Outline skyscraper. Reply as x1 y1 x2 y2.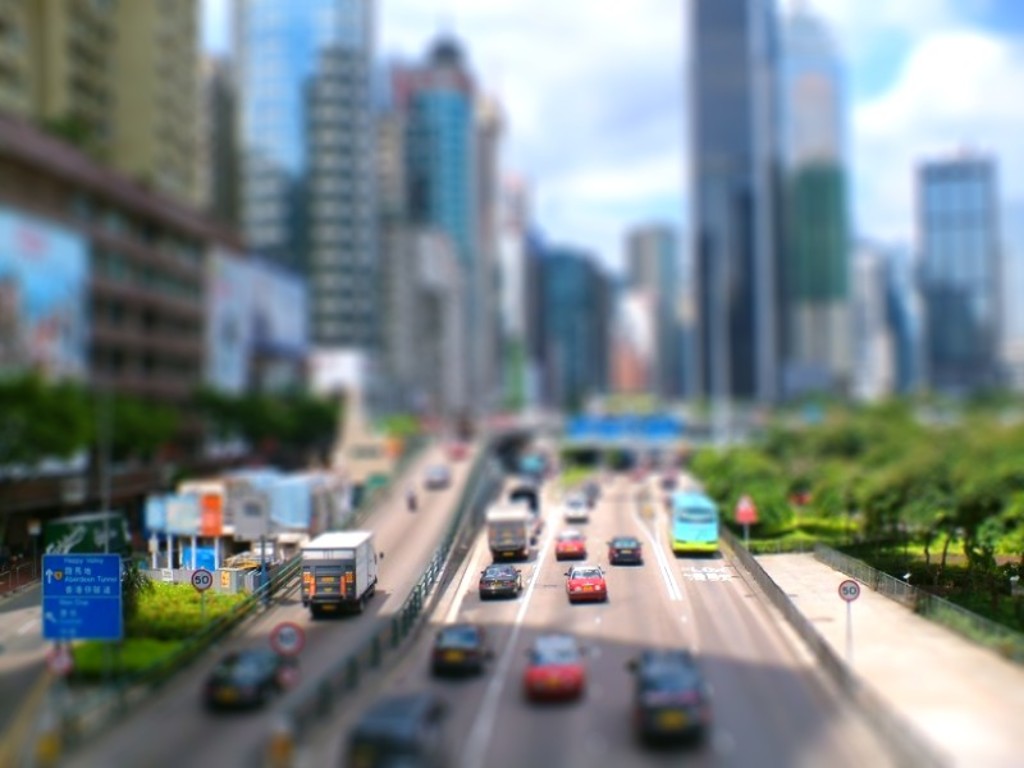
413 8 502 407.
